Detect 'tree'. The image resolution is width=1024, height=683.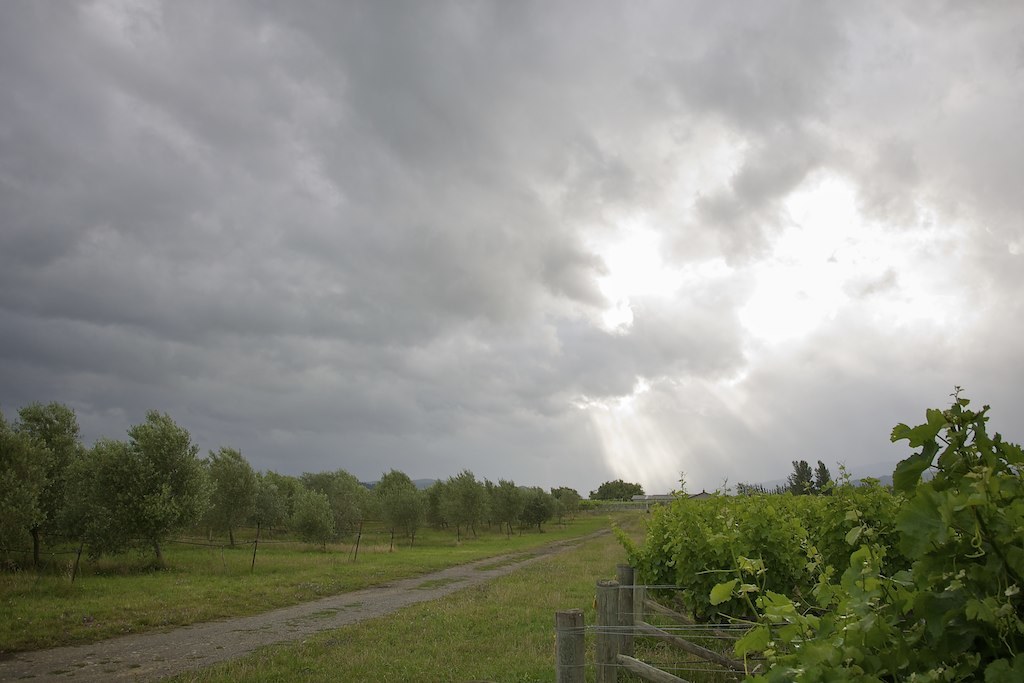
select_region(488, 477, 530, 522).
